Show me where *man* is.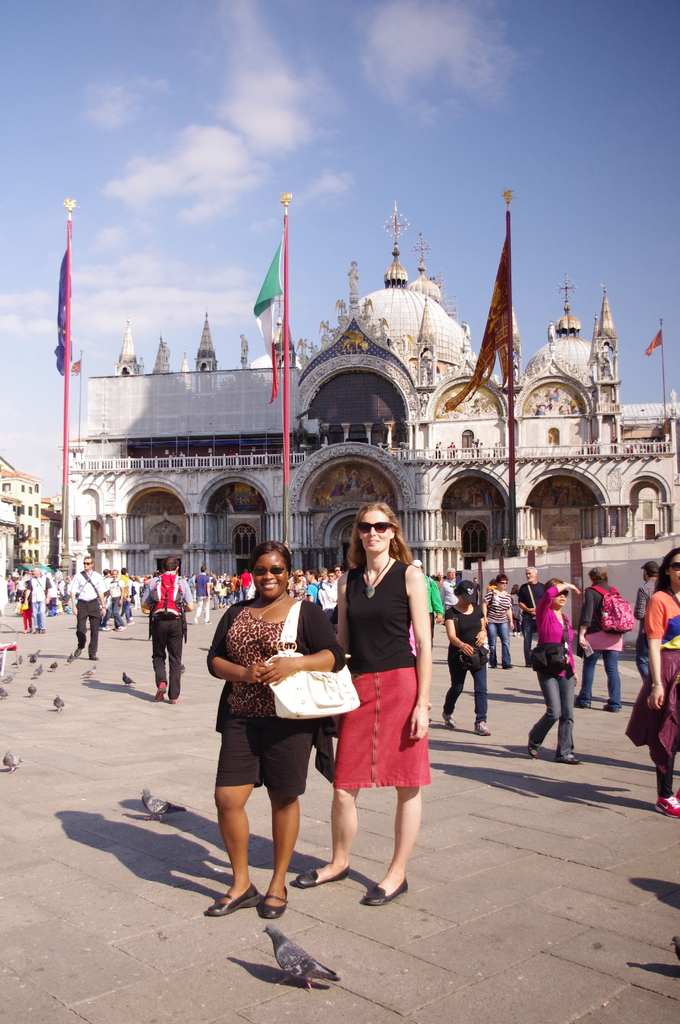
*man* is at Rect(104, 567, 126, 630).
